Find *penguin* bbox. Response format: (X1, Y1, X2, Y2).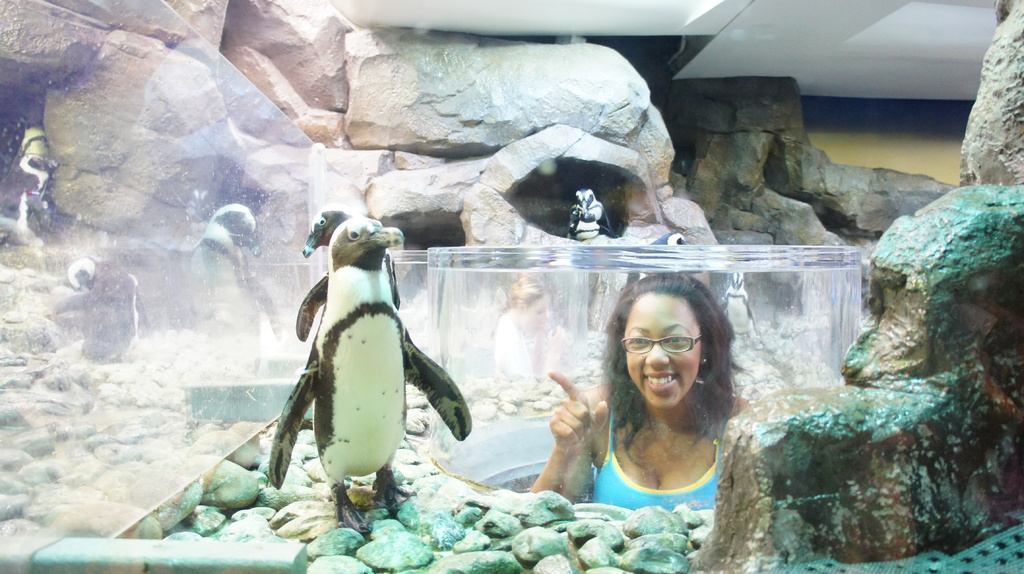
(264, 214, 471, 532).
